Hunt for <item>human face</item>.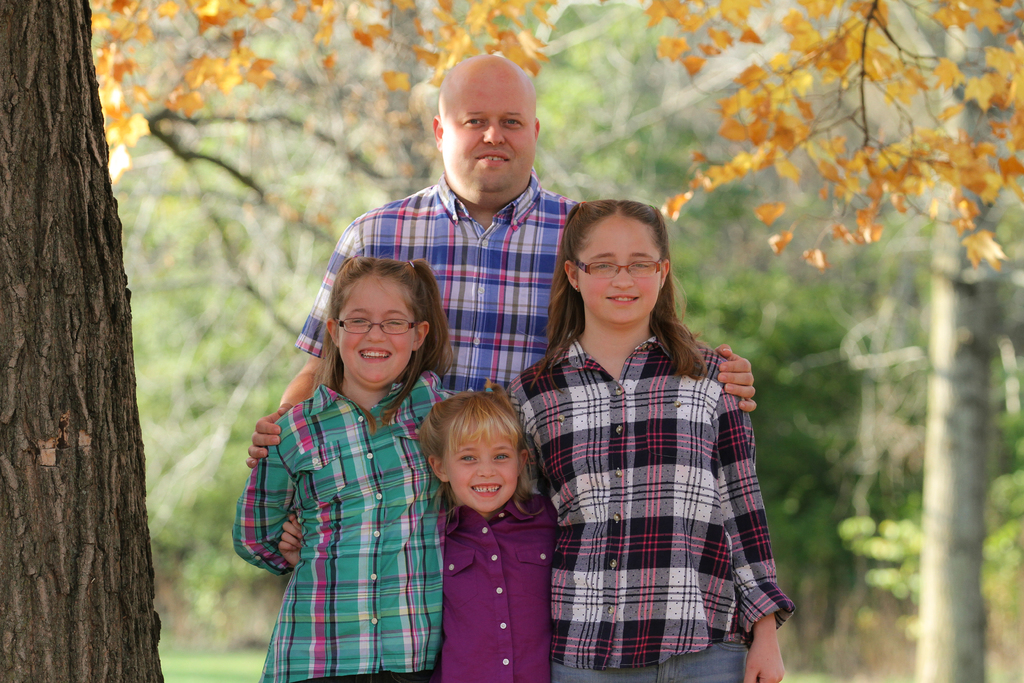
Hunted down at left=438, top=63, right=538, bottom=195.
